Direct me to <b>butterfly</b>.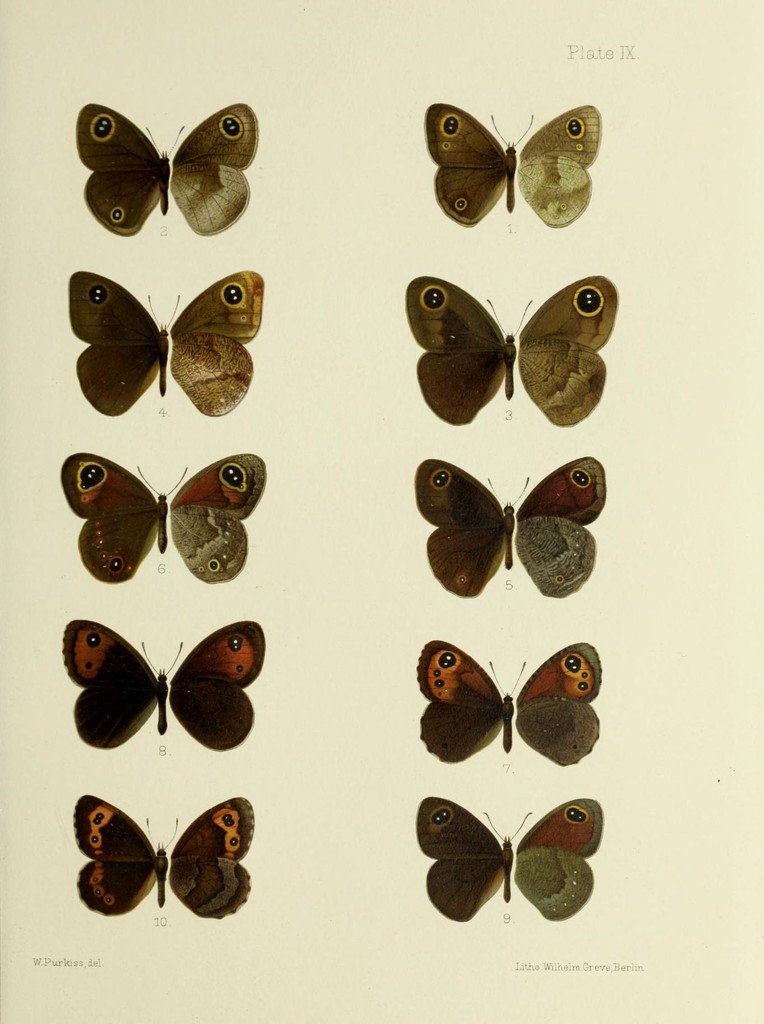
Direction: [left=410, top=785, right=615, bottom=934].
